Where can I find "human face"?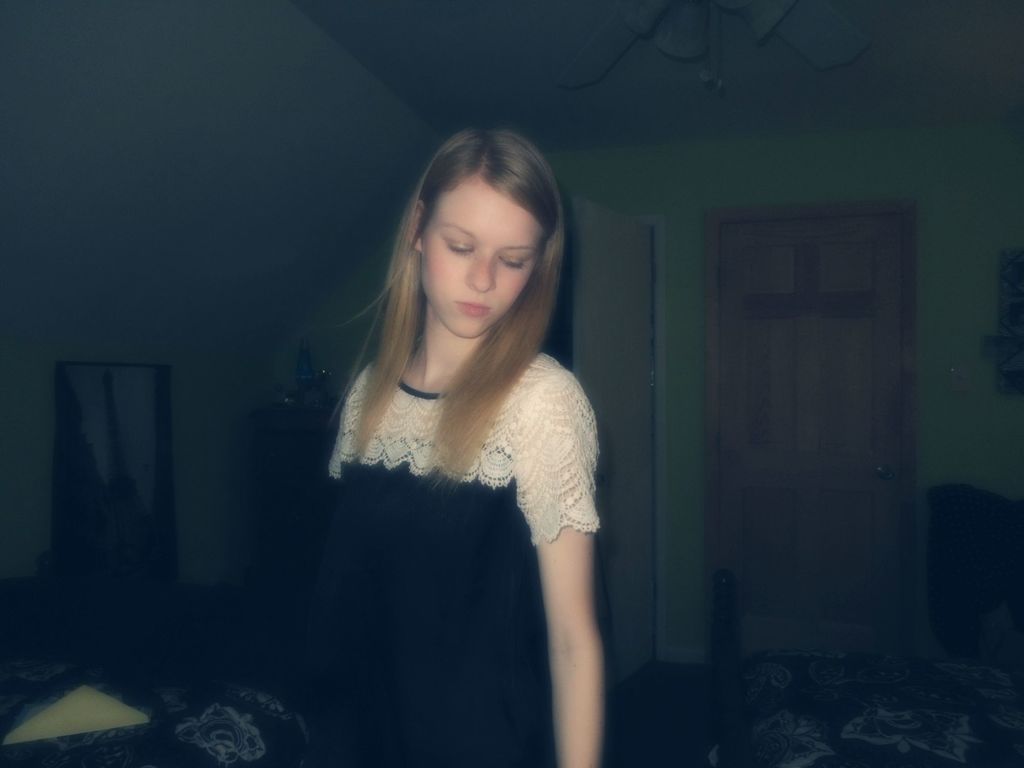
You can find it at [416,172,547,343].
